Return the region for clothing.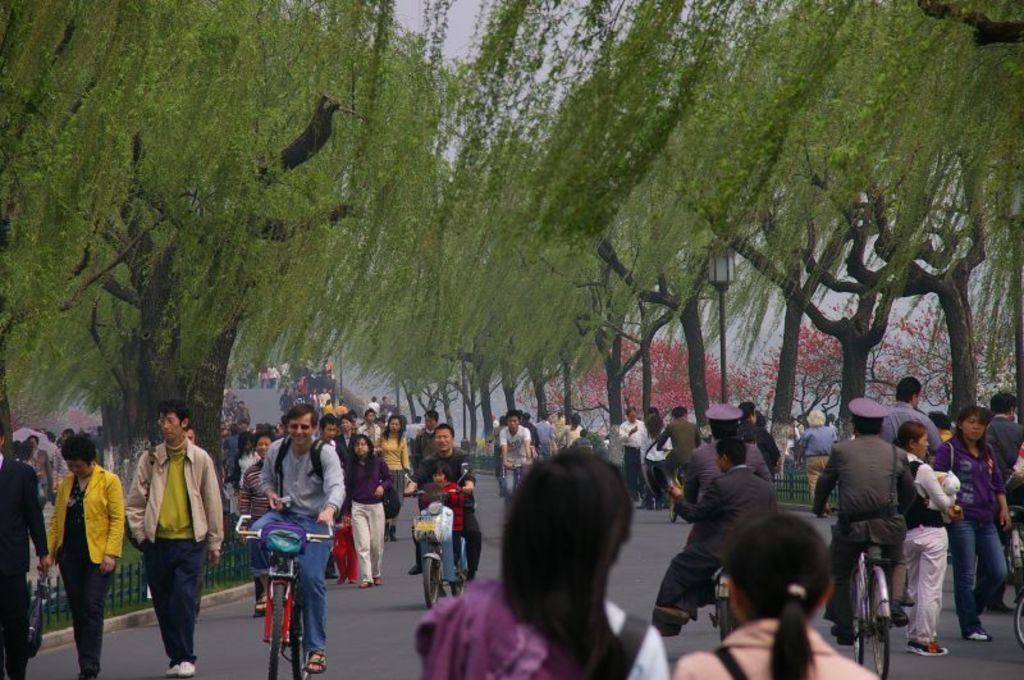
(left=372, top=428, right=411, bottom=525).
